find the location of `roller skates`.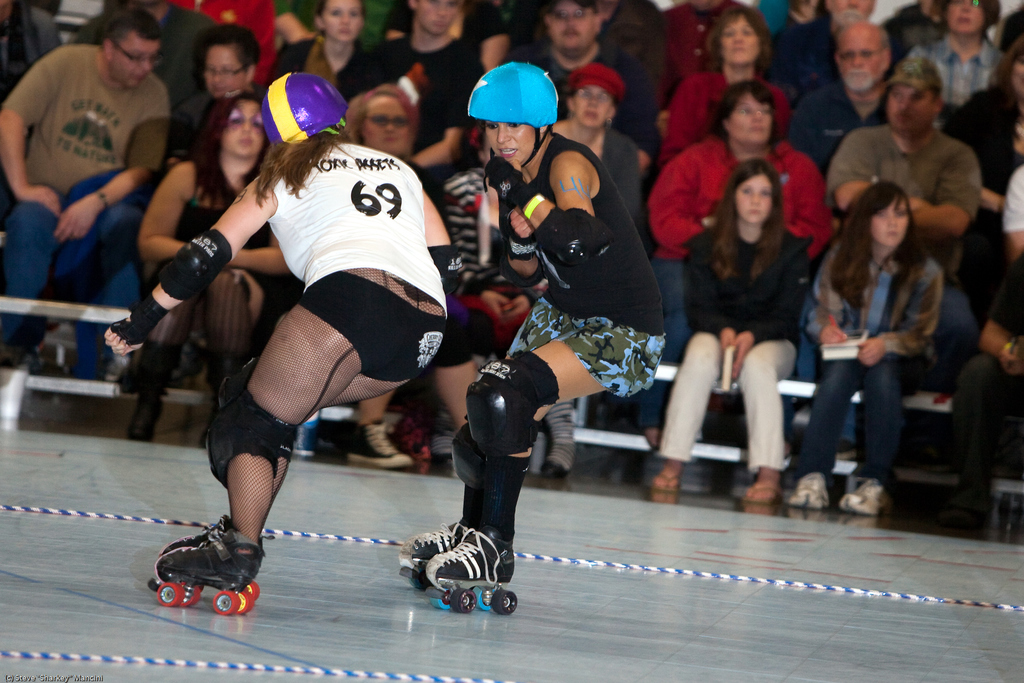
Location: {"left": 424, "top": 528, "right": 518, "bottom": 617}.
